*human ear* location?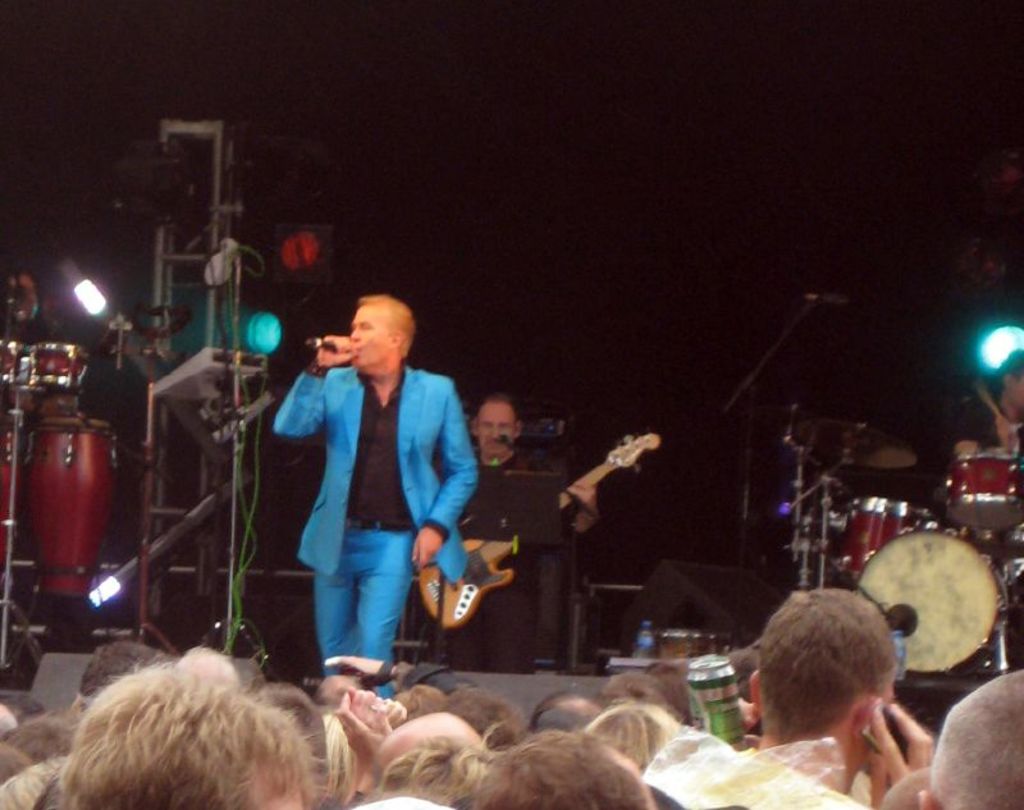
(513,418,520,438)
